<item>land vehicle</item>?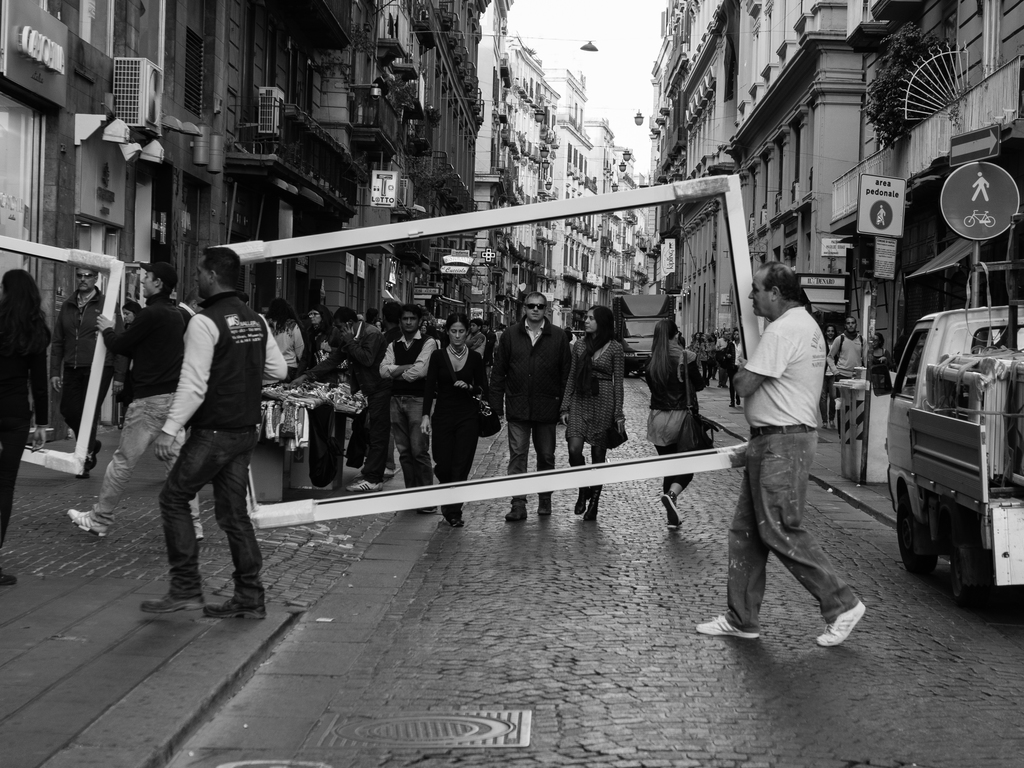
region(887, 303, 1023, 603)
